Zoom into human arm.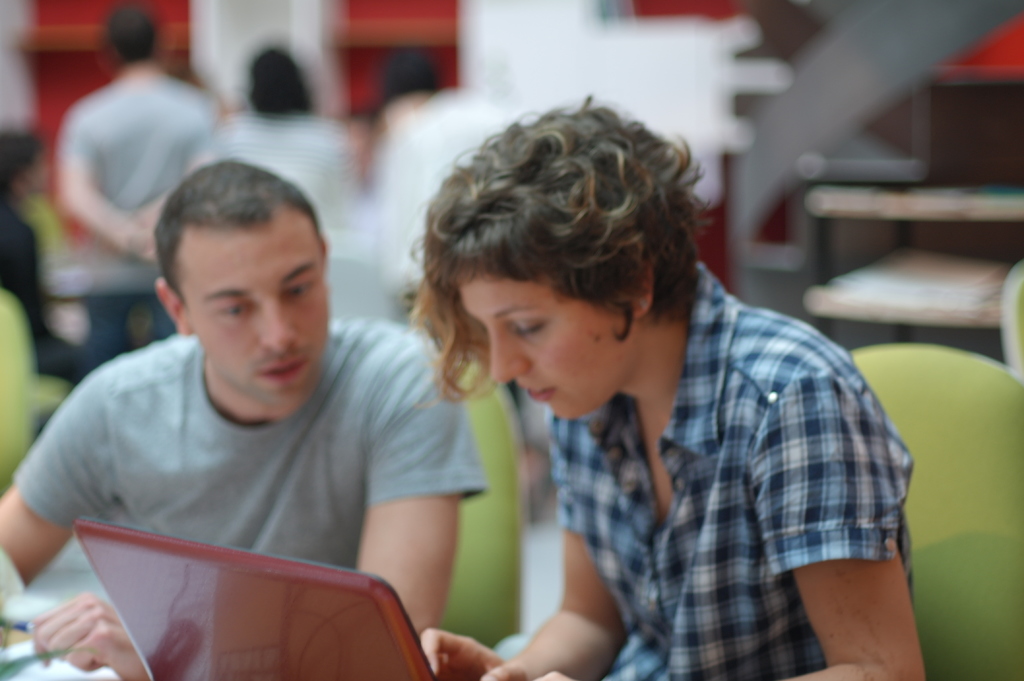
Zoom target: (332, 450, 479, 625).
